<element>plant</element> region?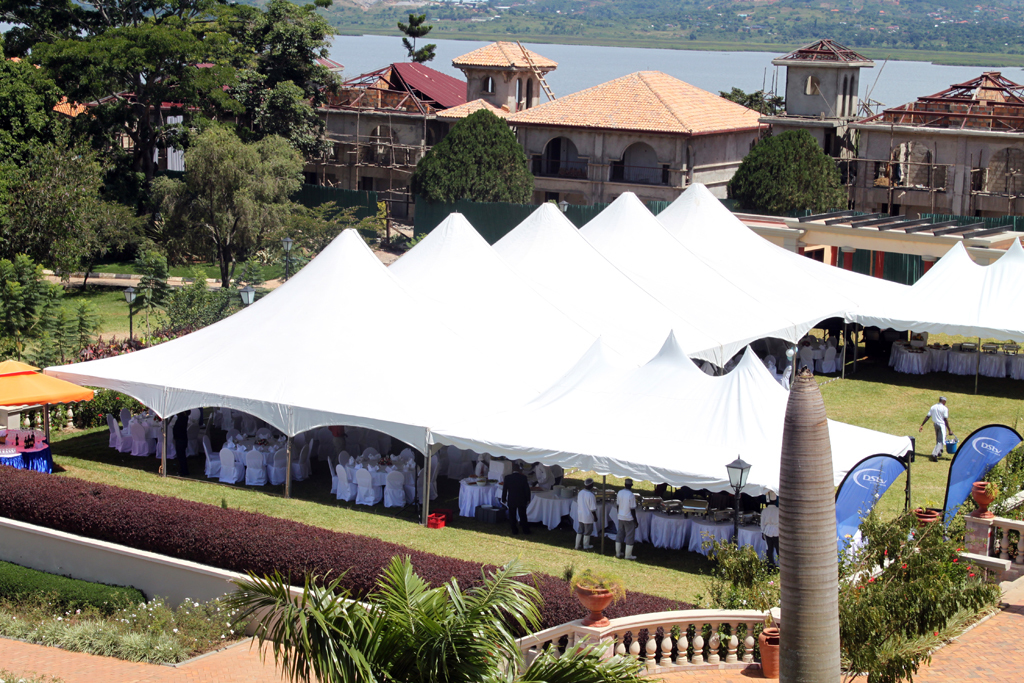
box=[206, 554, 546, 680]
